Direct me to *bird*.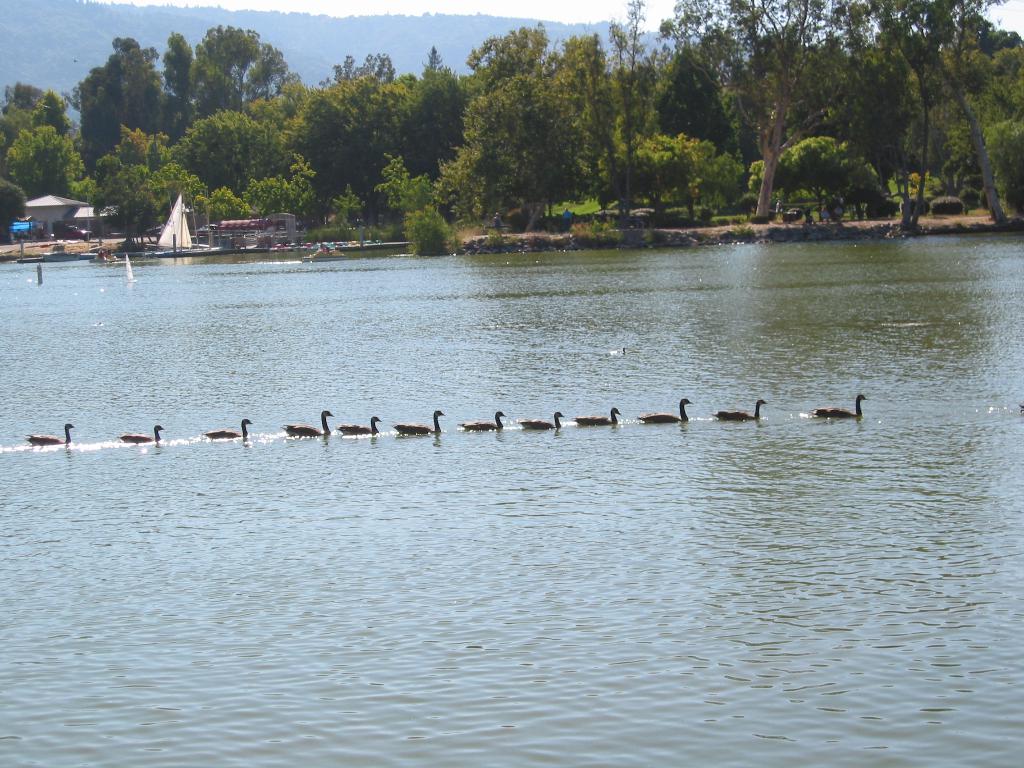
Direction: rect(460, 412, 506, 431).
